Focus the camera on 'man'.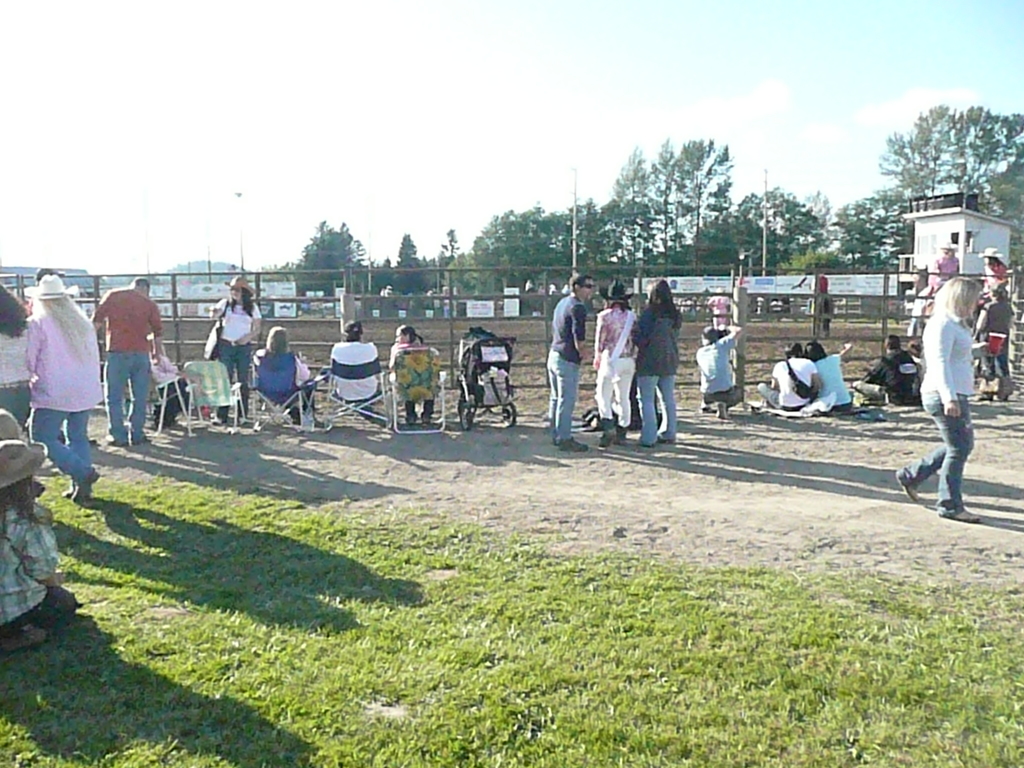
Focus region: x1=92, y1=278, x2=161, y2=442.
